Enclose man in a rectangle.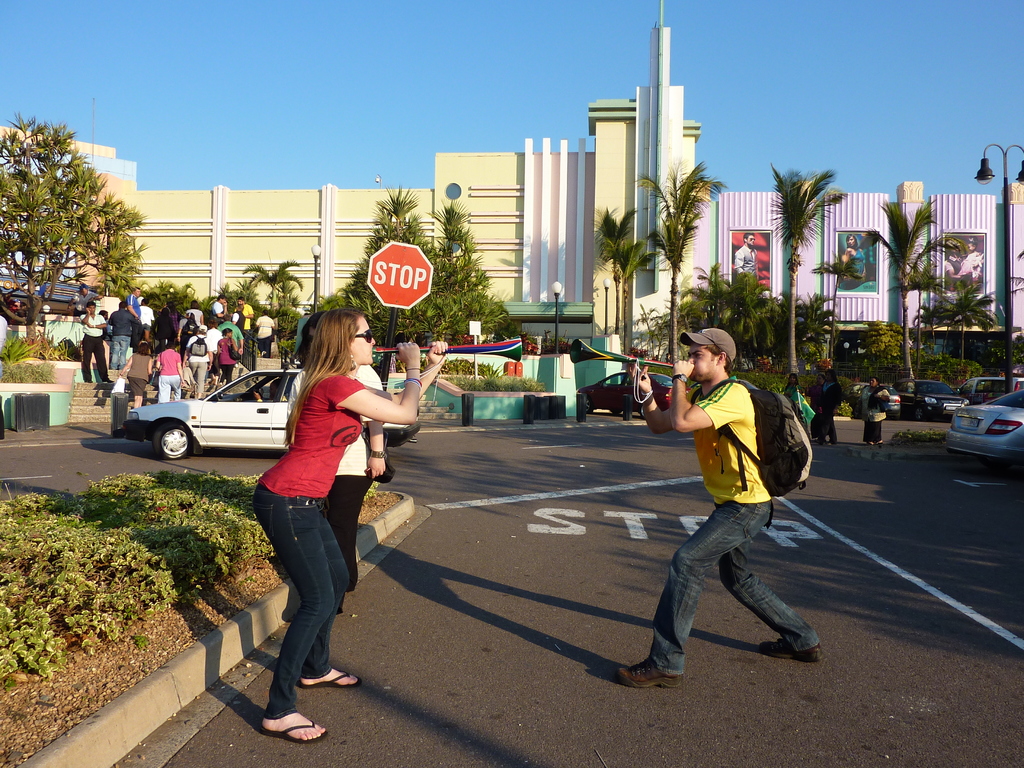
81, 305, 108, 380.
